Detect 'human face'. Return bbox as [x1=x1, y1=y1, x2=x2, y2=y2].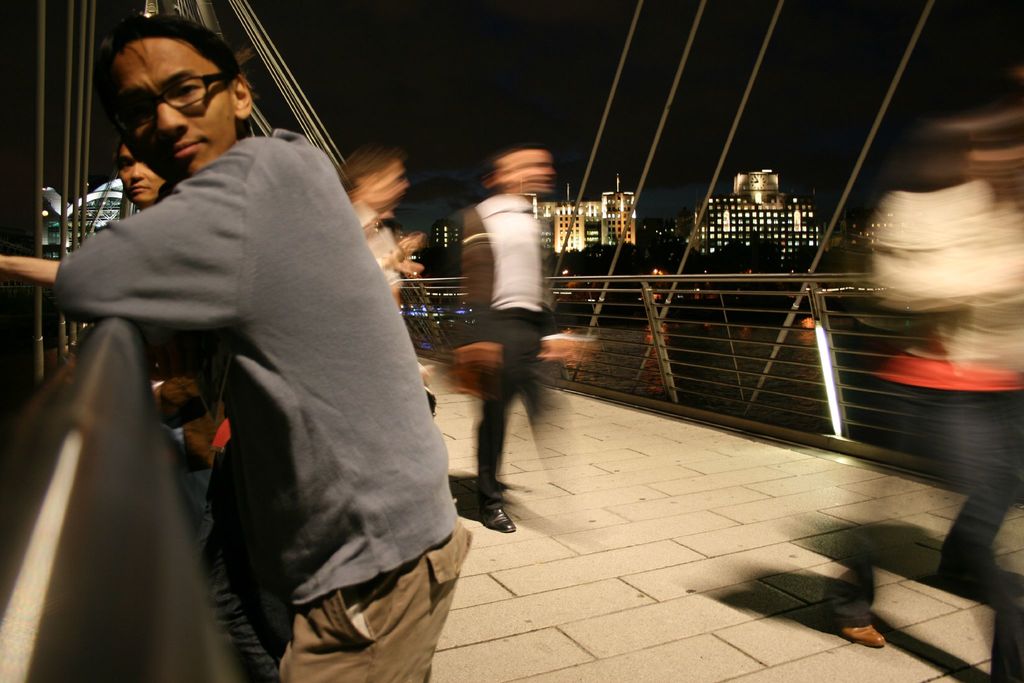
[x1=112, y1=40, x2=235, y2=188].
